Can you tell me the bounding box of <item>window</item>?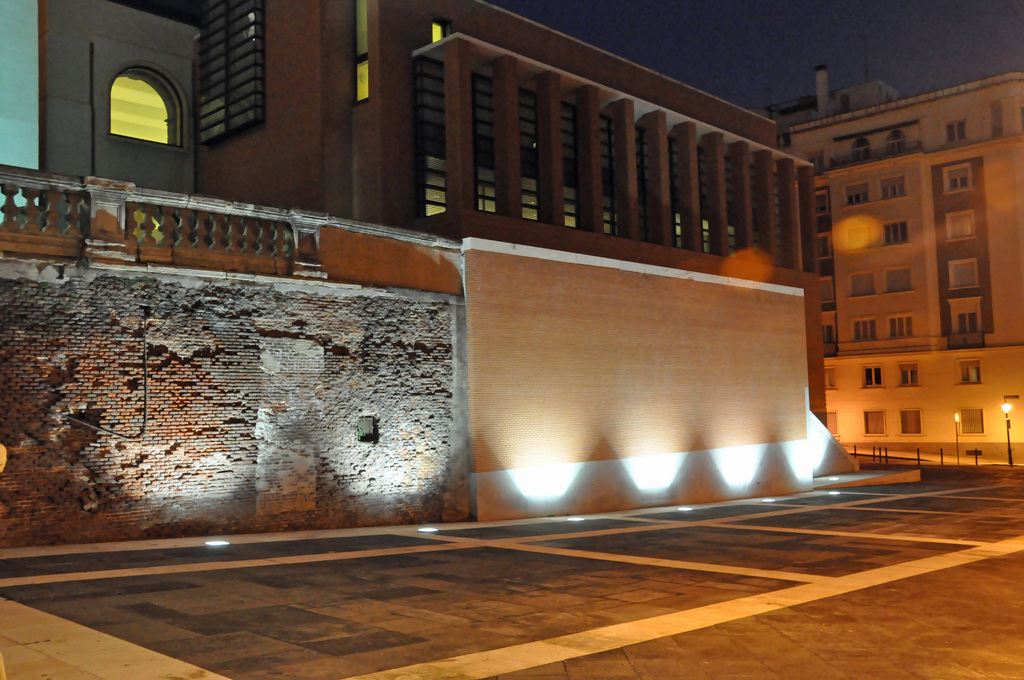
x1=965, y1=366, x2=976, y2=382.
